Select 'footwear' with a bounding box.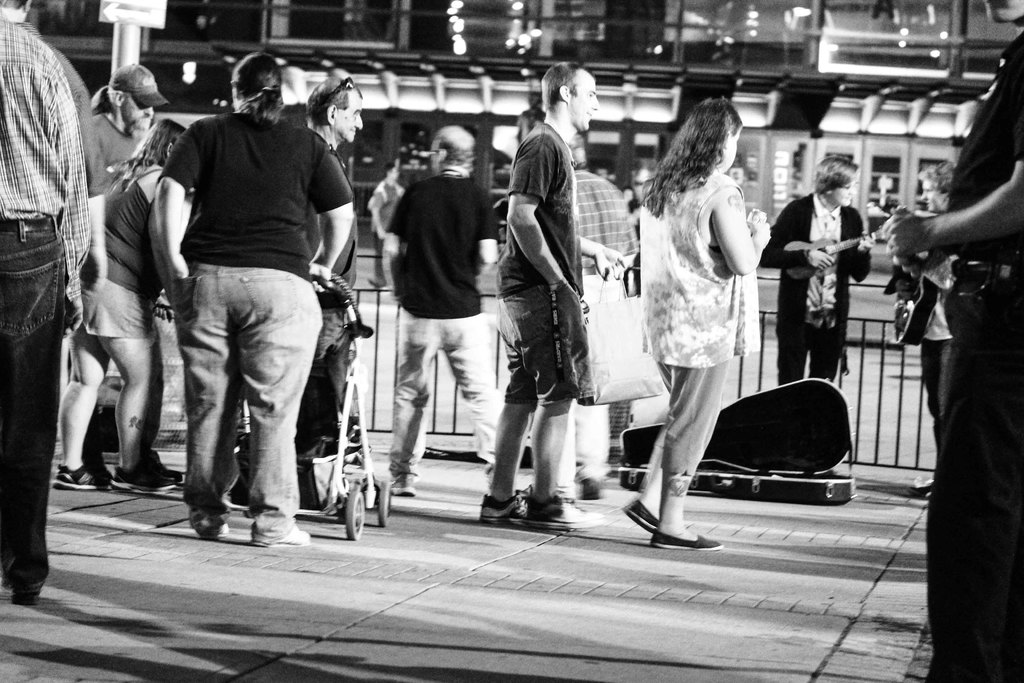
388:473:417:497.
